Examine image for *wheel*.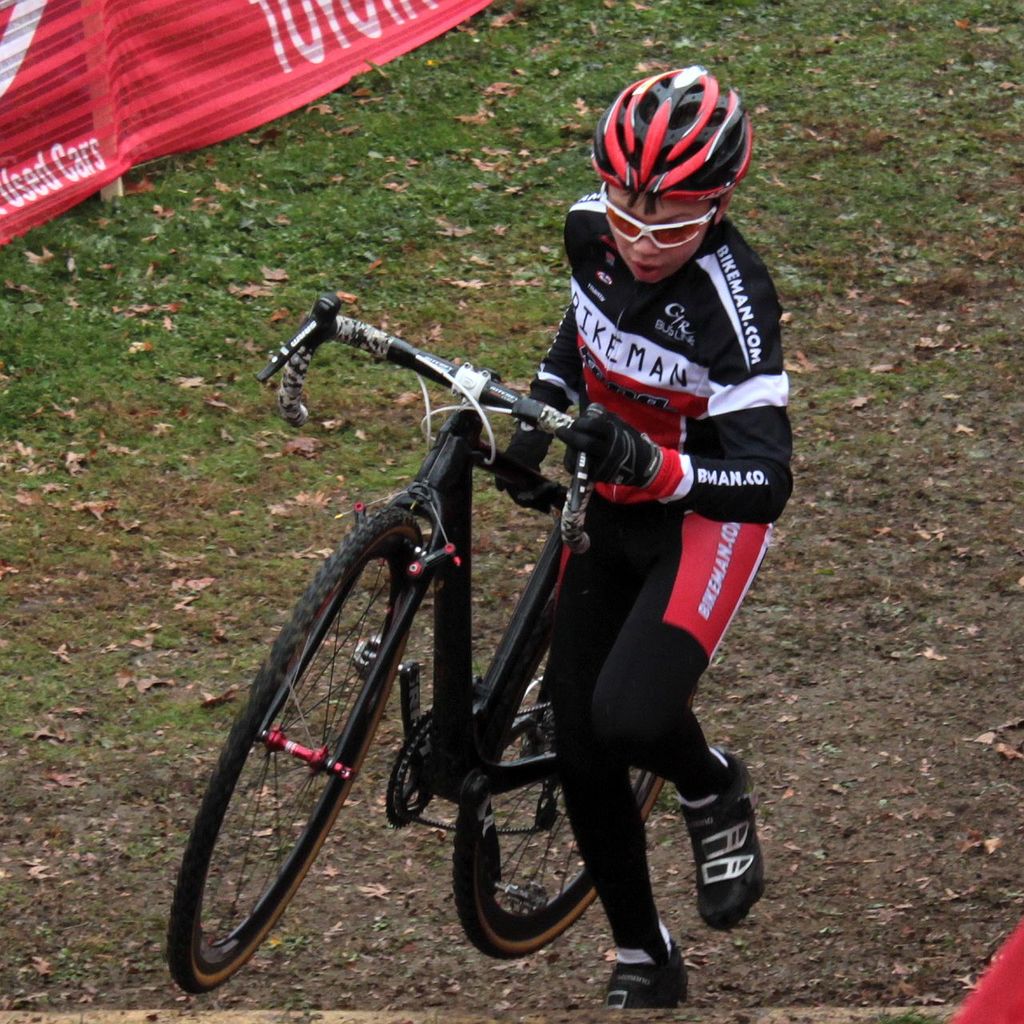
Examination result: x1=446 y1=587 x2=664 y2=955.
